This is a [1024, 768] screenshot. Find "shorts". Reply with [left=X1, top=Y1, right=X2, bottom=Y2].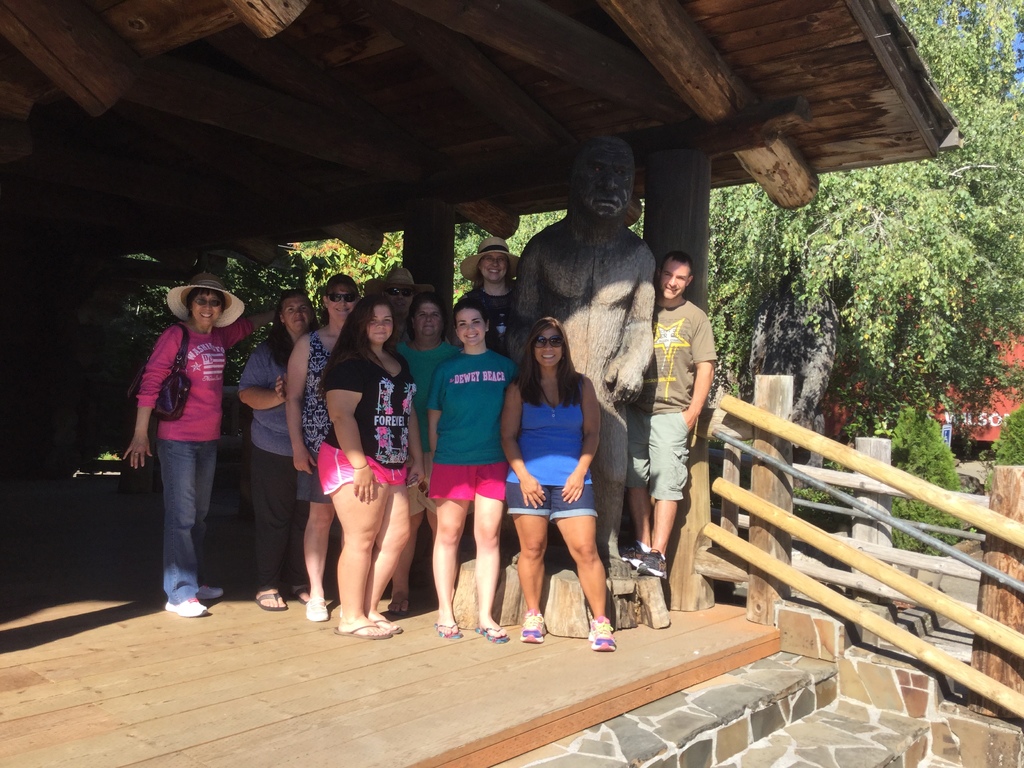
[left=627, top=406, right=692, bottom=506].
